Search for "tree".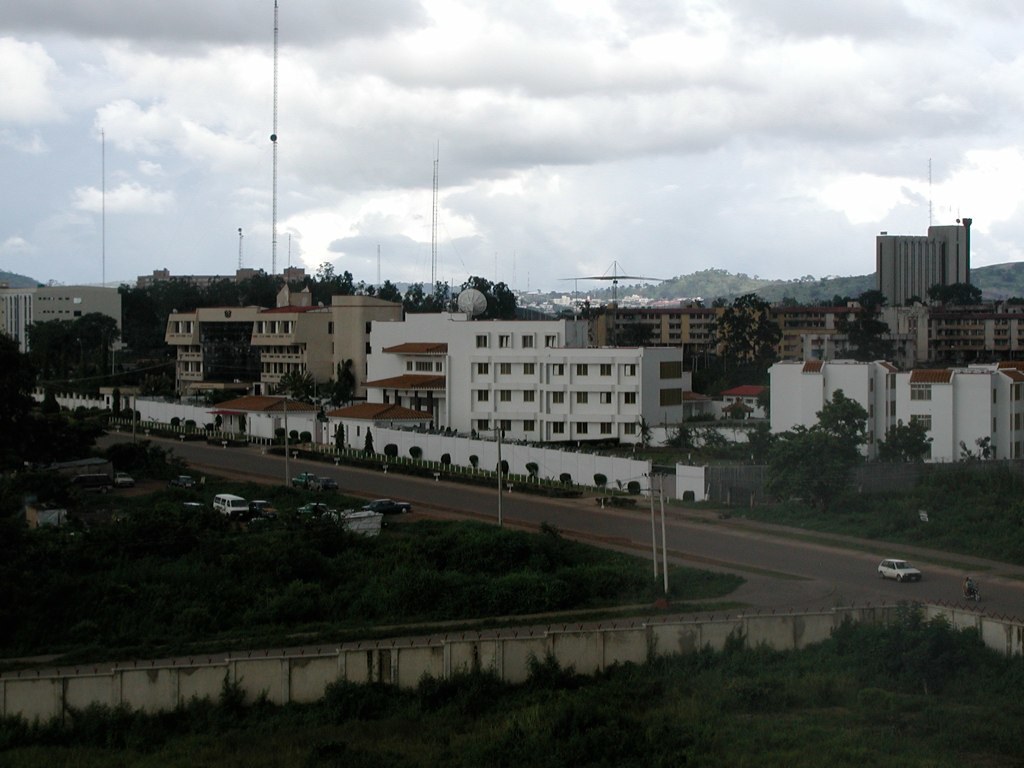
Found at detection(35, 307, 110, 372).
